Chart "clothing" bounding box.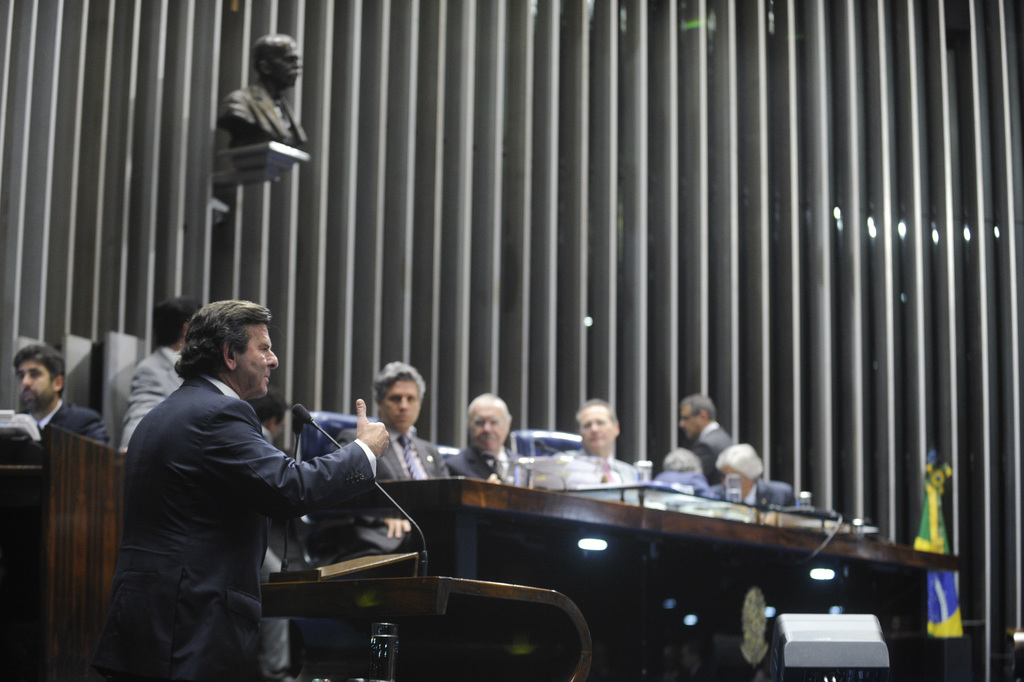
Charted: detection(337, 424, 448, 484).
